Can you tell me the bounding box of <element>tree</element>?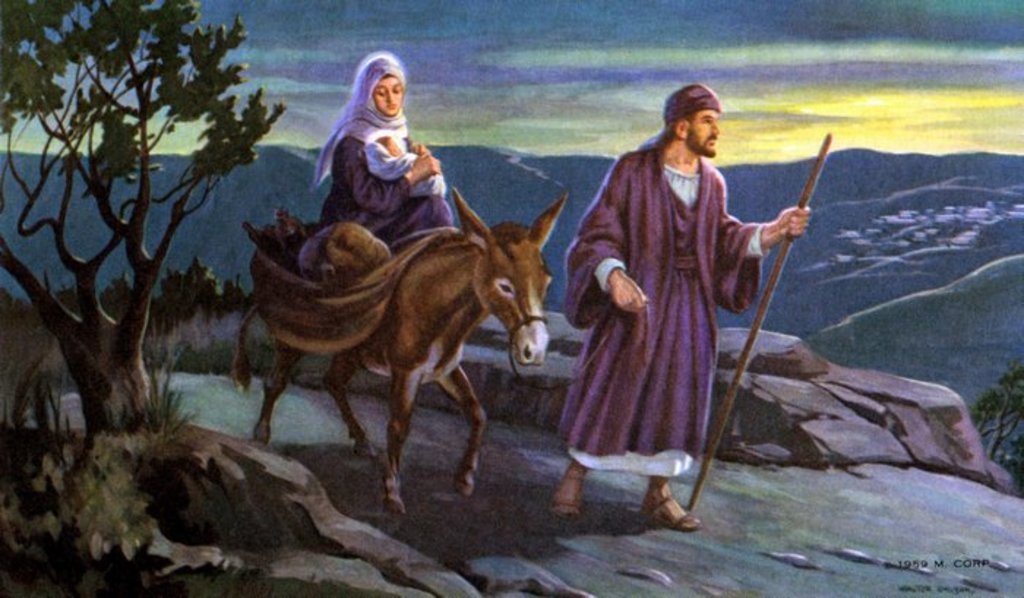
(x1=6, y1=29, x2=240, y2=482).
